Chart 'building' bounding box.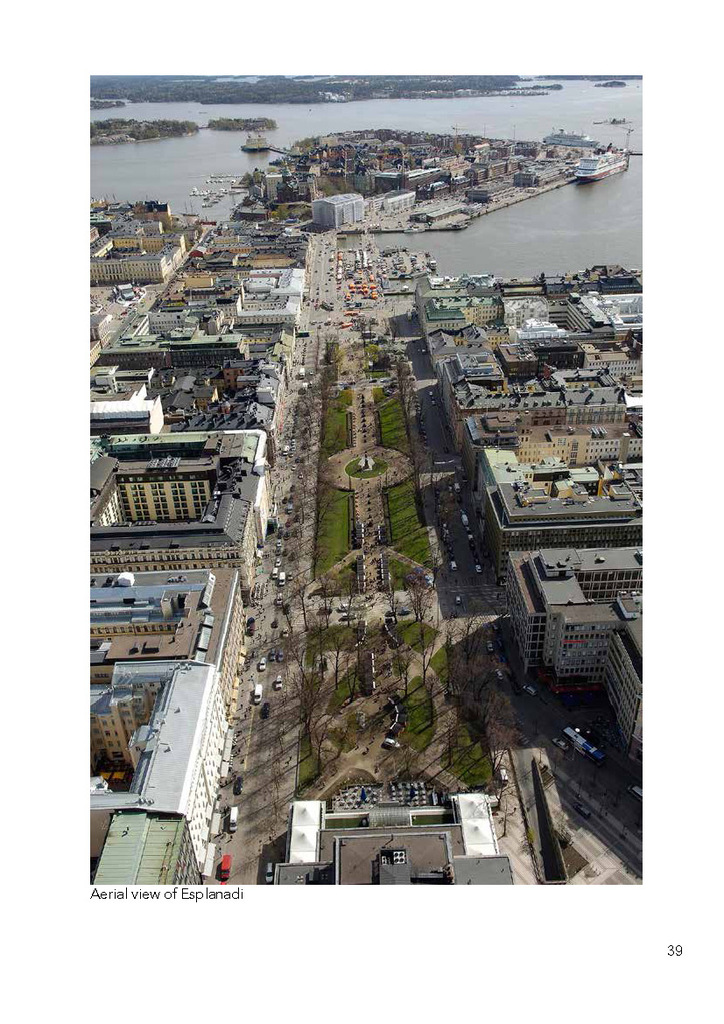
Charted: (596, 614, 649, 764).
